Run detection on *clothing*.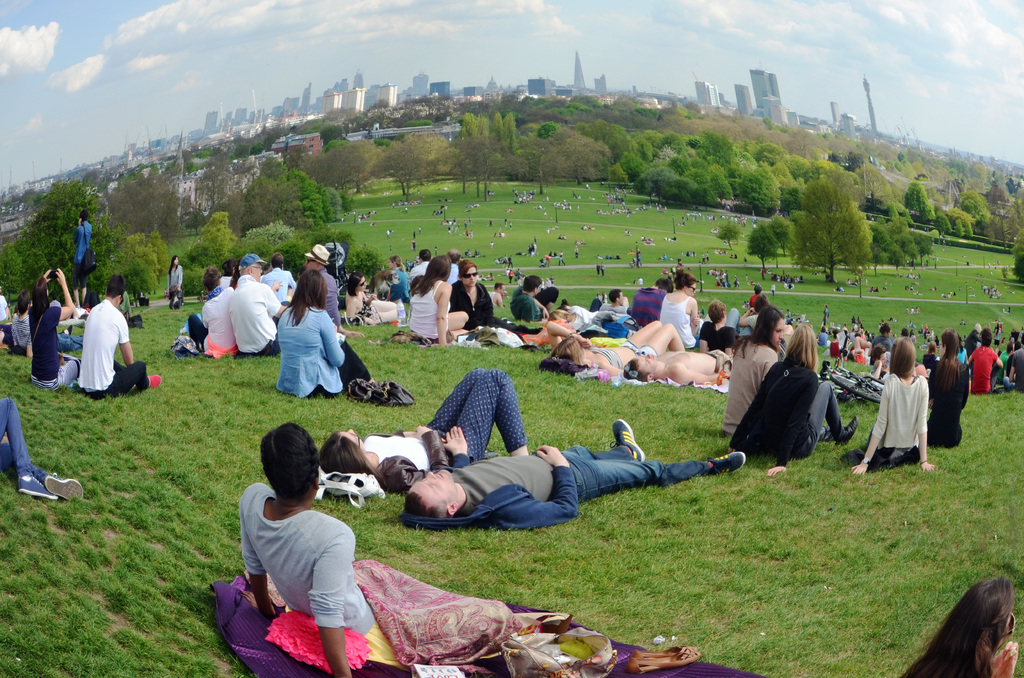
Result: 186,284,239,358.
